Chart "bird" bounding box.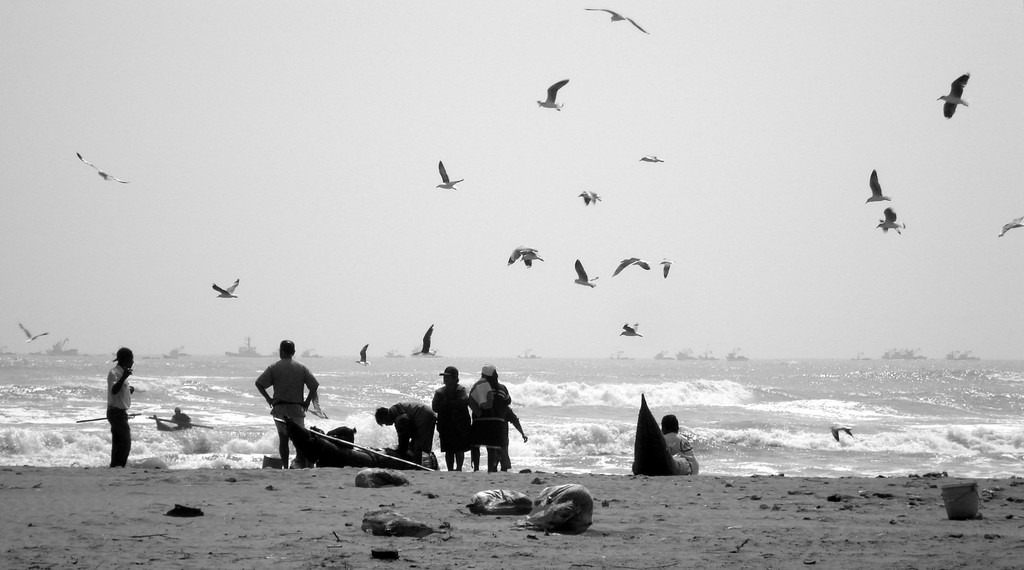
Charted: <bbox>73, 149, 127, 182</bbox>.
